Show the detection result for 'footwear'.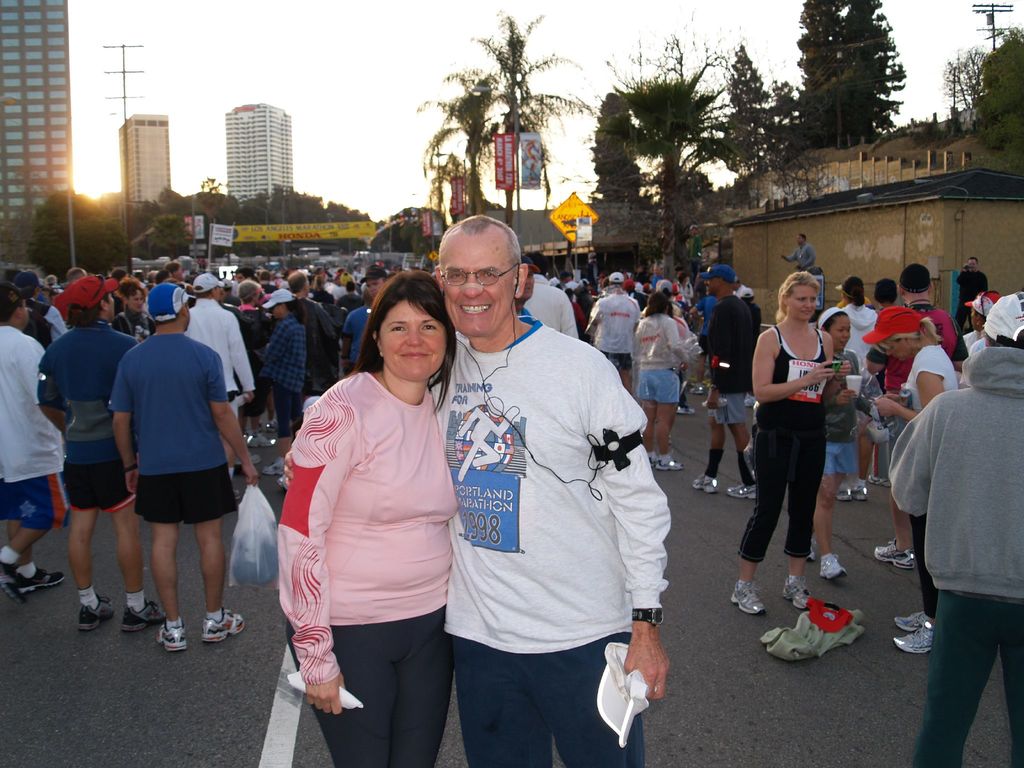
rect(157, 621, 187, 648).
